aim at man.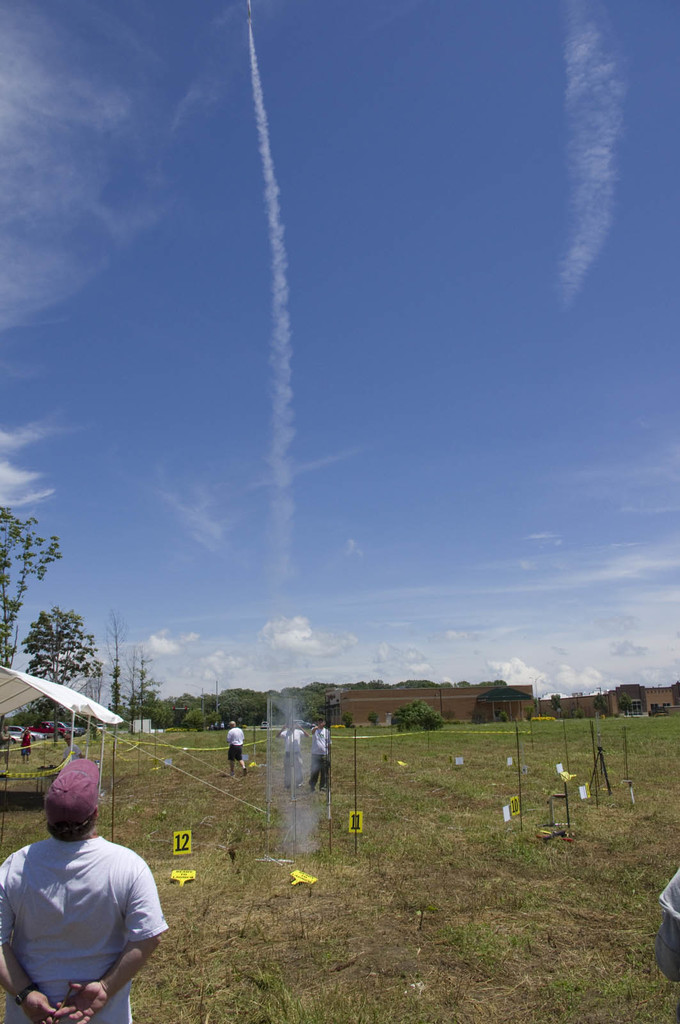
Aimed at (left=231, top=721, right=248, bottom=774).
